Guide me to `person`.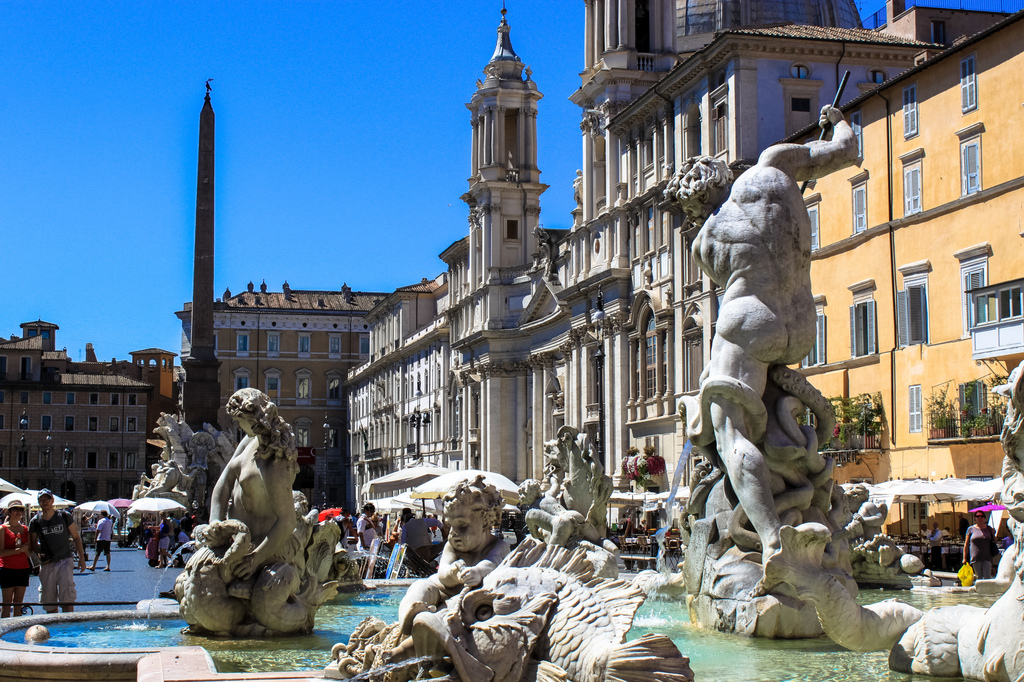
Guidance: [left=3, top=495, right=46, bottom=607].
